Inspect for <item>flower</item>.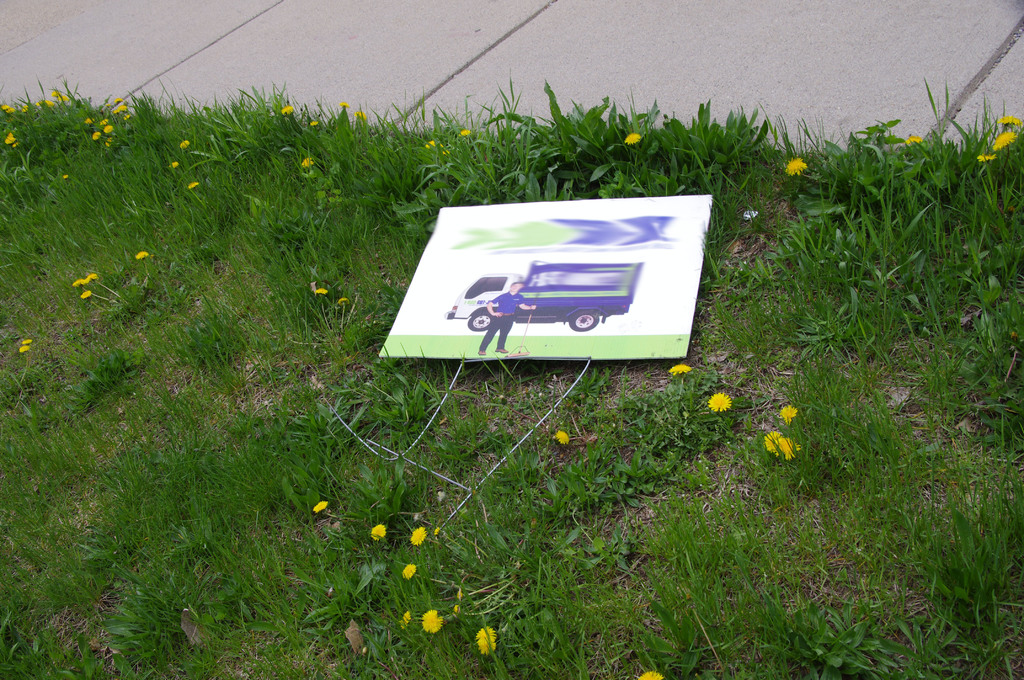
Inspection: Rect(707, 391, 729, 406).
